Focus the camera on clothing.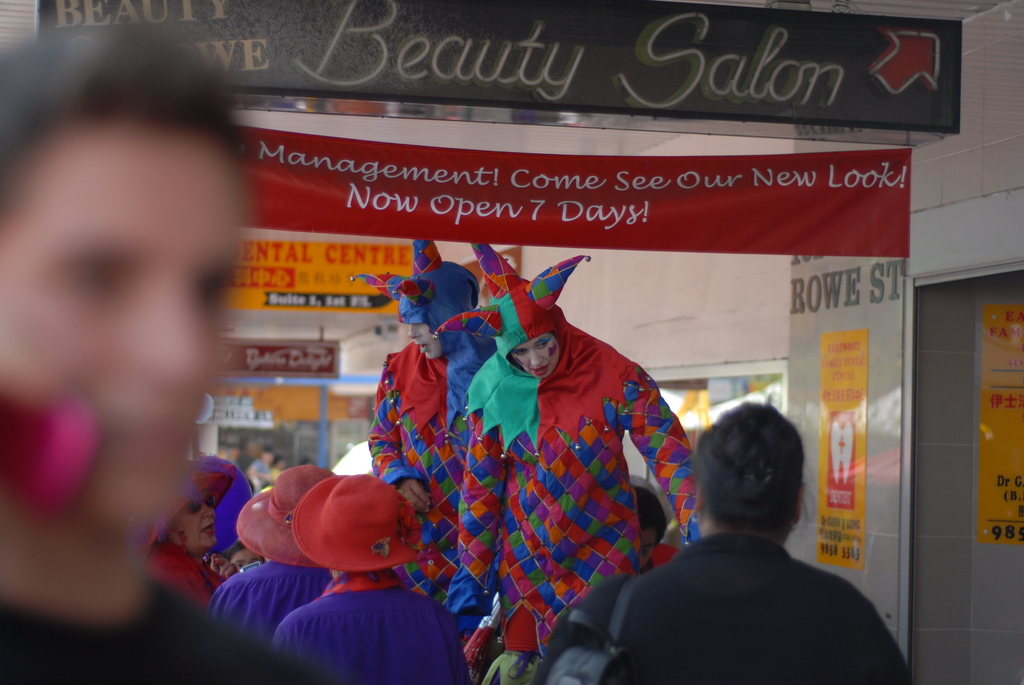
Focus region: box(556, 647, 605, 684).
